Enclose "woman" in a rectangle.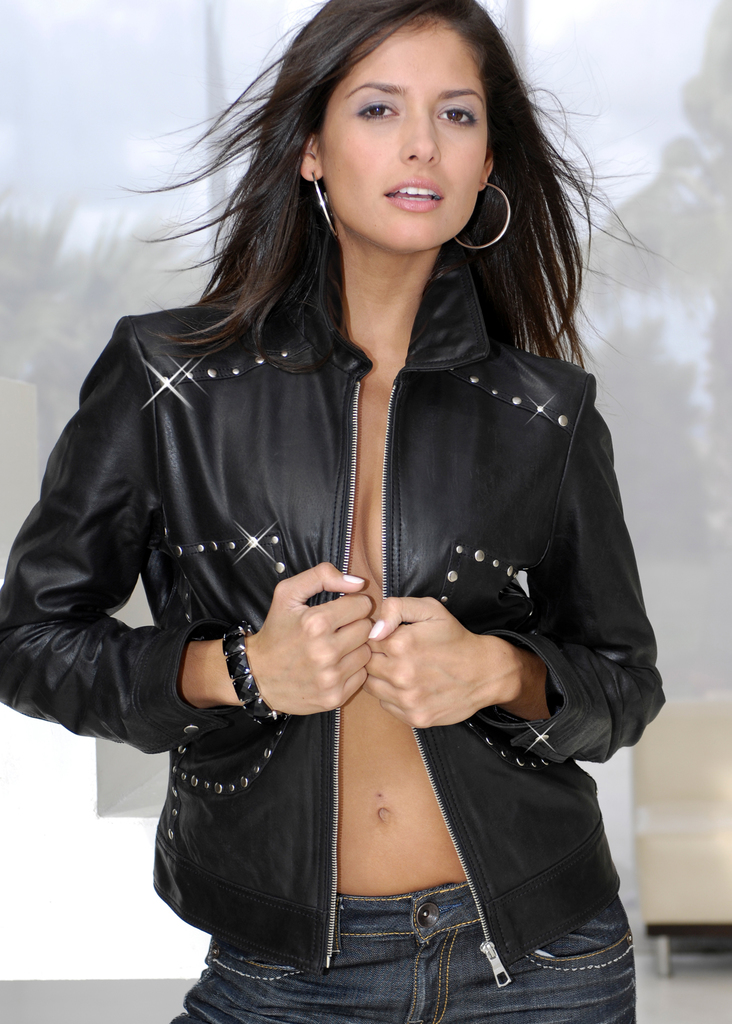
32,0,652,1023.
